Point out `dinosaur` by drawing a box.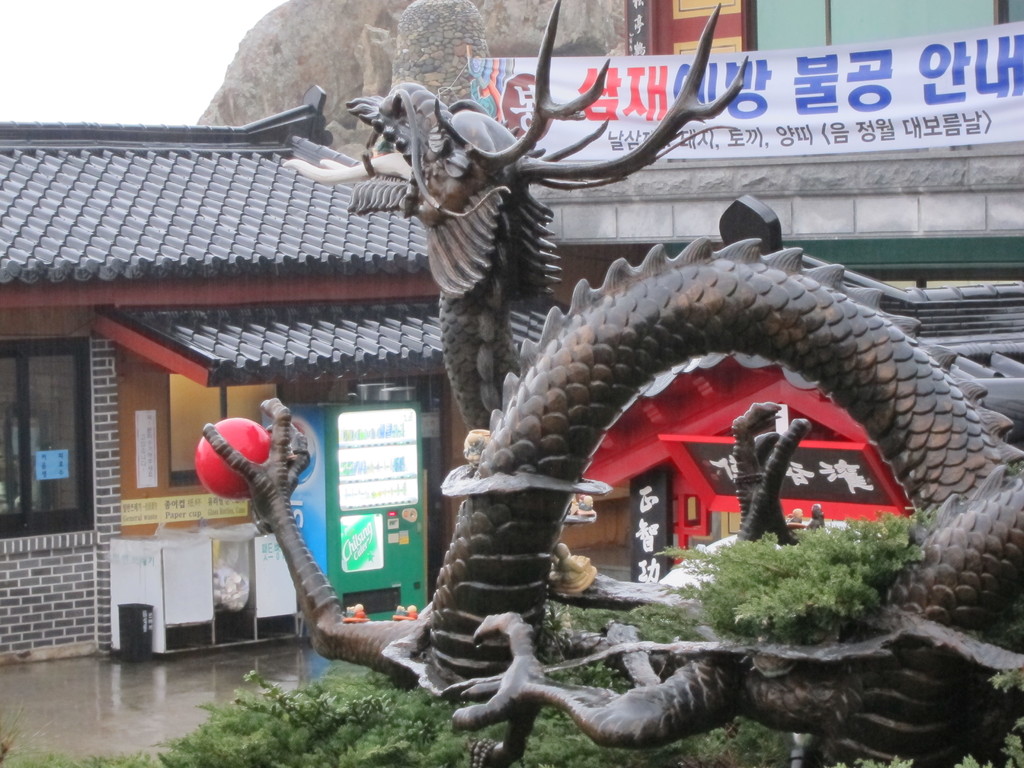
x1=189, y1=0, x2=1023, y2=767.
